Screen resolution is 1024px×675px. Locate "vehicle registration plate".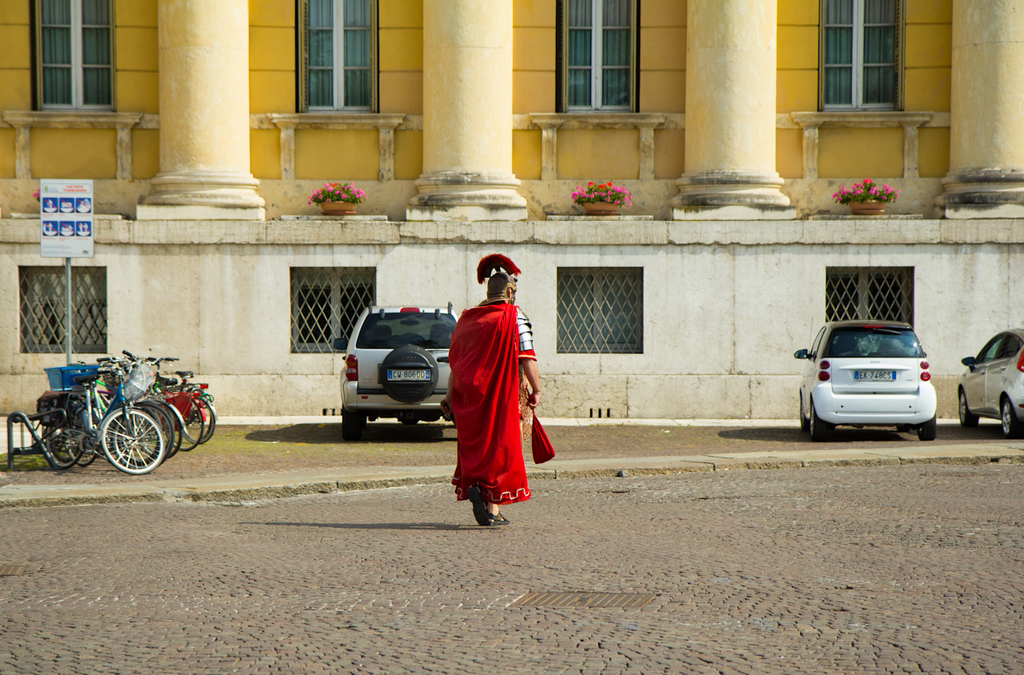
x1=850 y1=369 x2=895 y2=381.
